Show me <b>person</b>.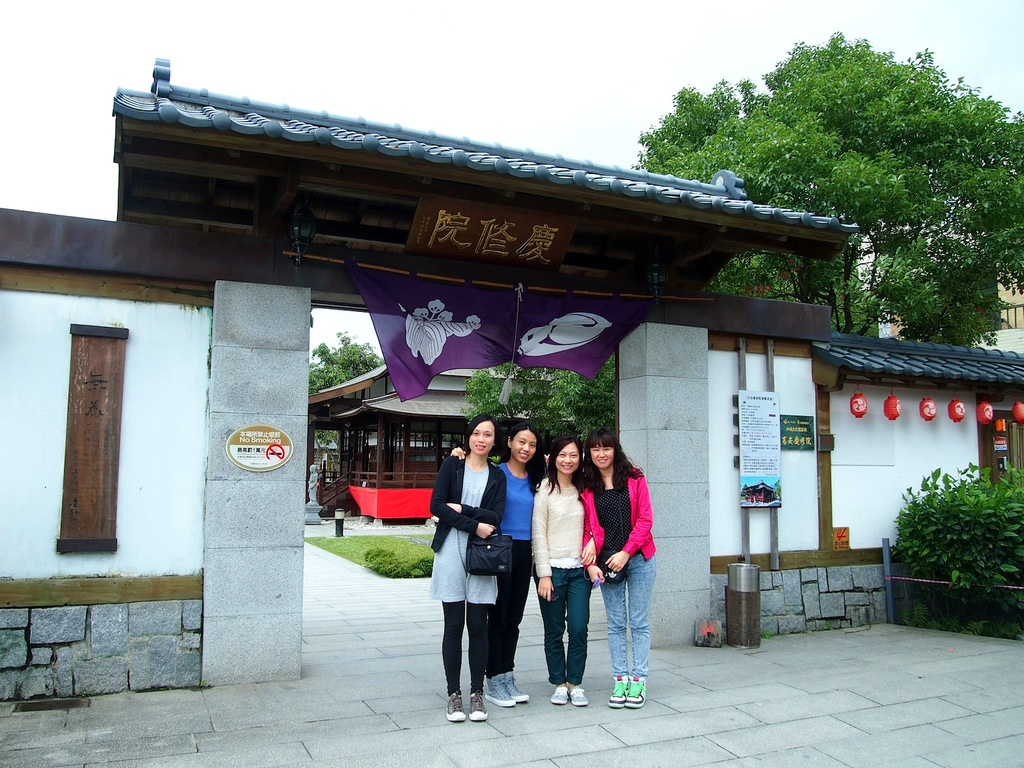
<b>person</b> is here: Rect(449, 420, 548, 708).
